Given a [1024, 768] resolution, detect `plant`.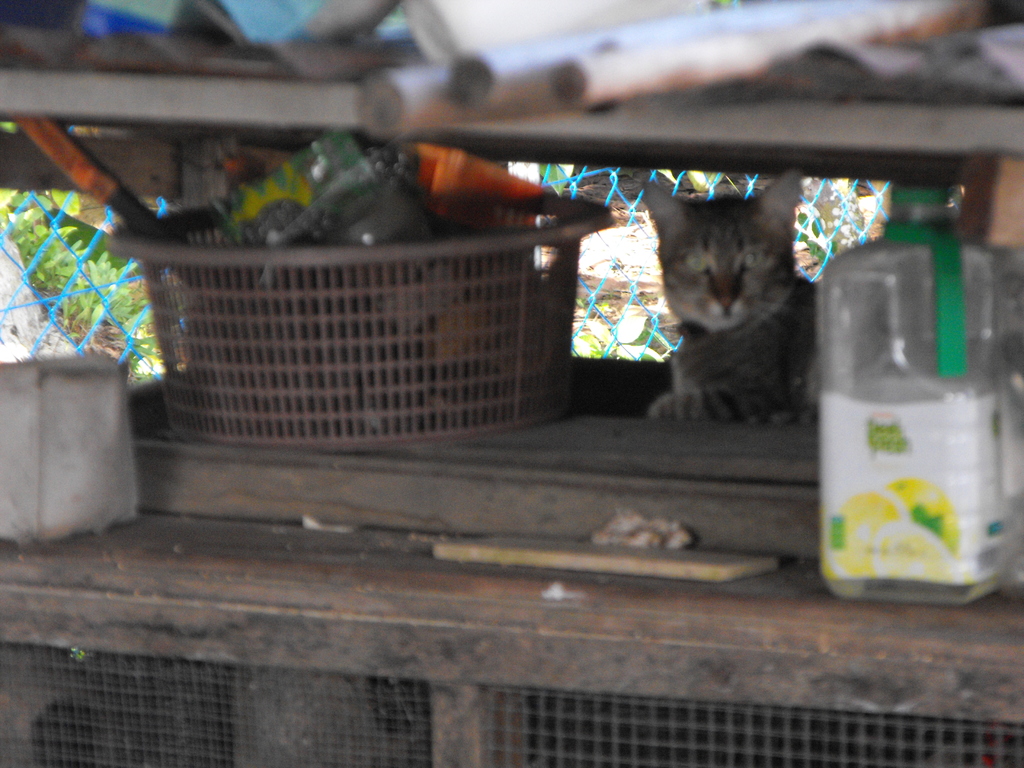
crop(573, 297, 672, 365).
